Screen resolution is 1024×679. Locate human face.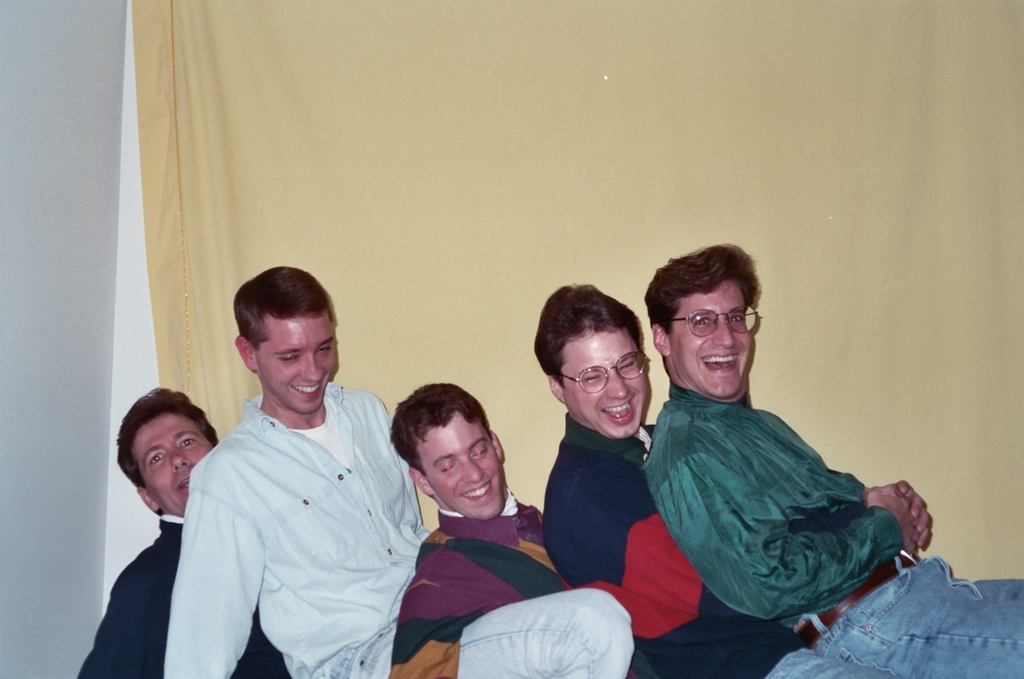
[x1=567, y1=329, x2=650, y2=439].
